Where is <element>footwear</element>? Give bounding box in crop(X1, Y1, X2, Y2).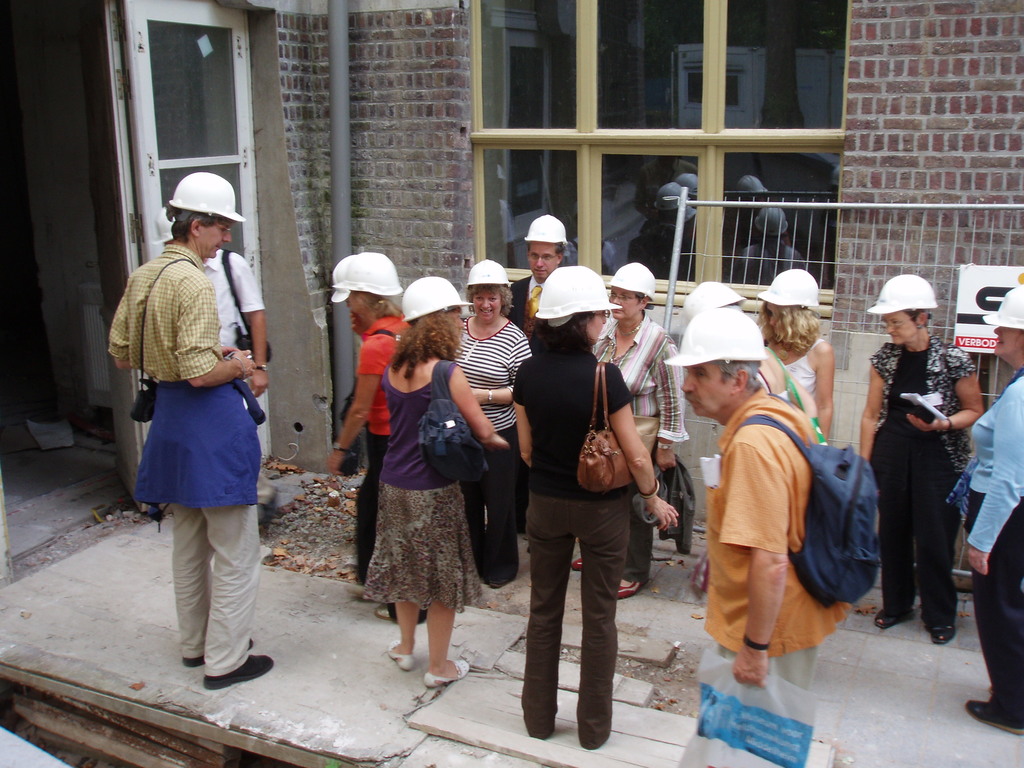
crop(422, 659, 476, 688).
